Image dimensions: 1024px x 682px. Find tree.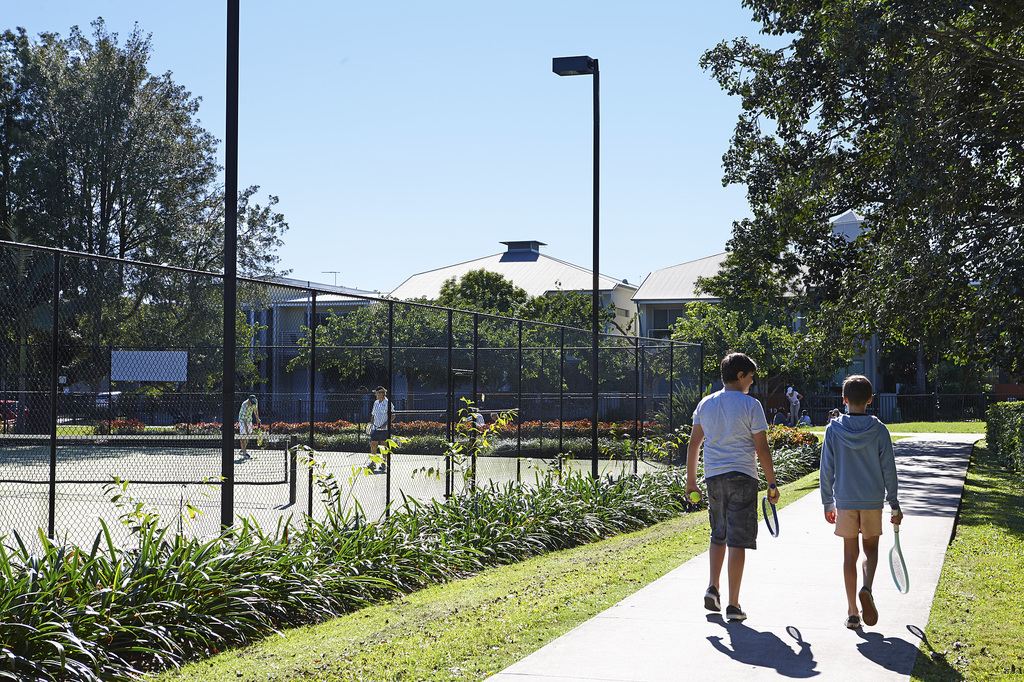
668, 0, 1023, 415.
